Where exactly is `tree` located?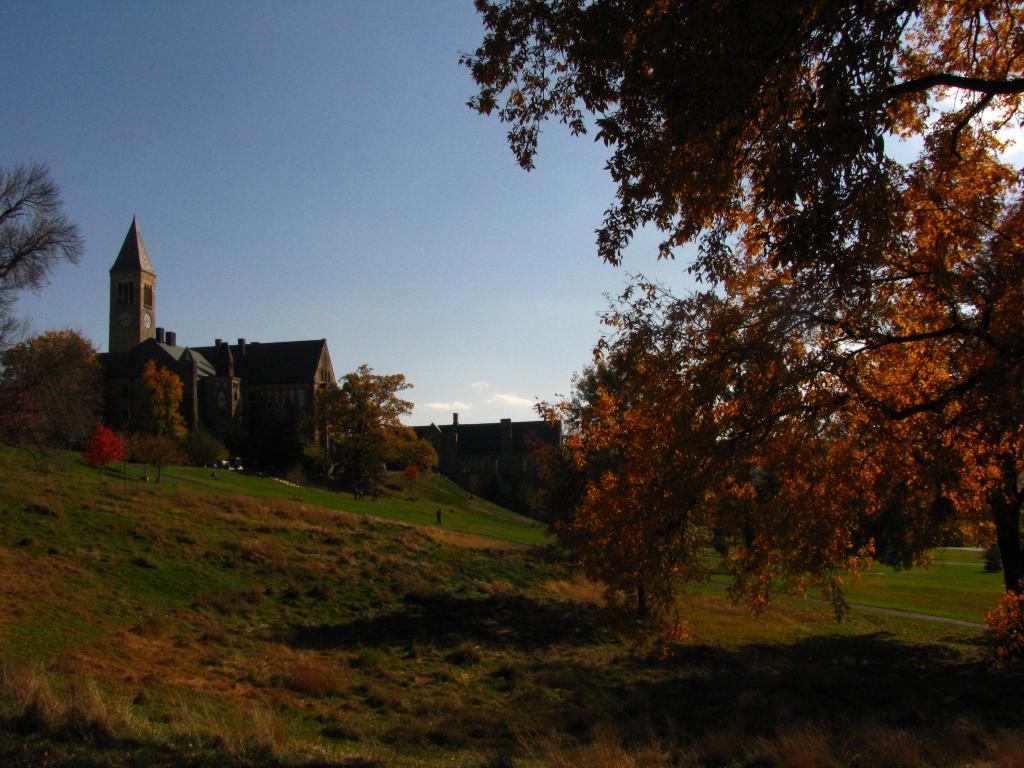
Its bounding box is region(308, 361, 431, 511).
